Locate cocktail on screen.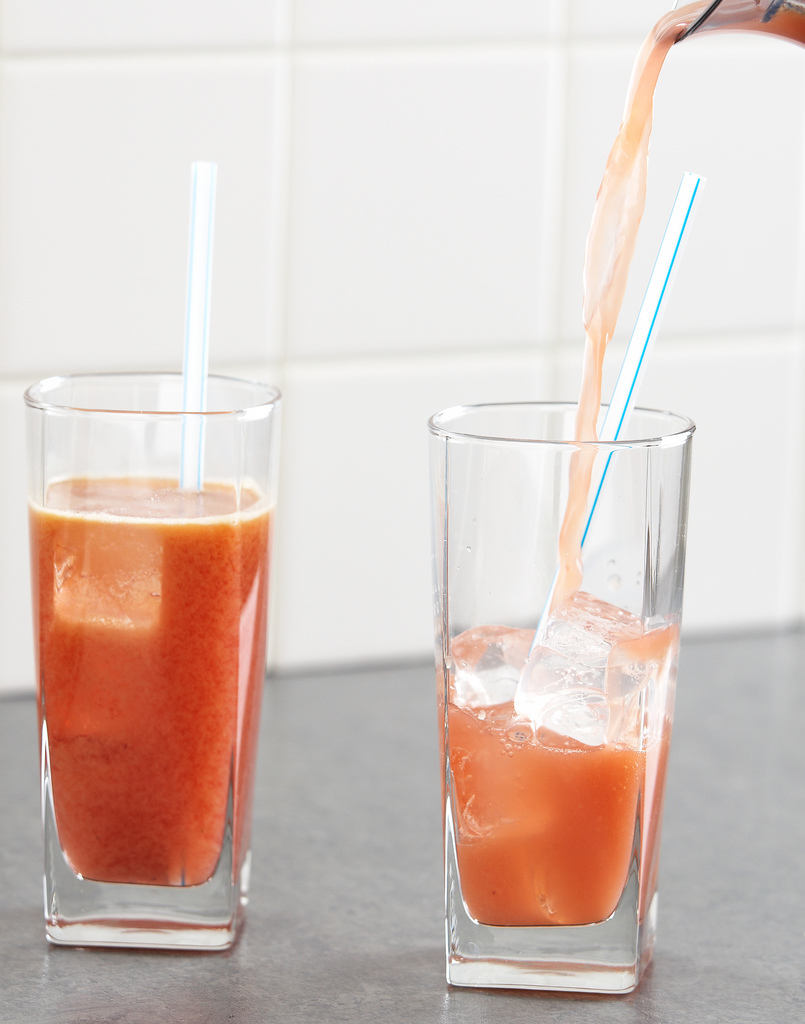
On screen at {"x1": 423, "y1": 175, "x2": 707, "y2": 987}.
